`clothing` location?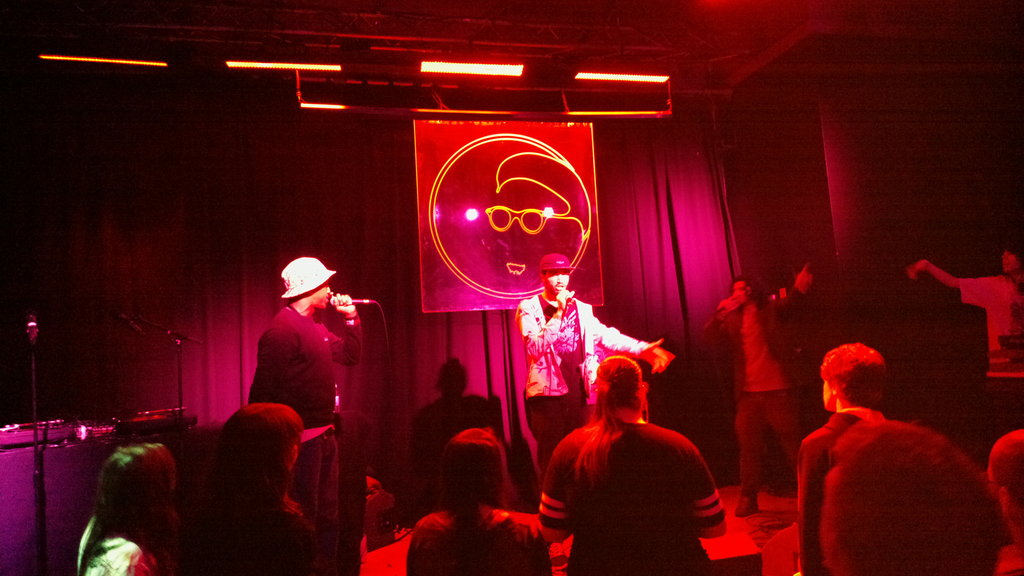
[402,503,552,575]
